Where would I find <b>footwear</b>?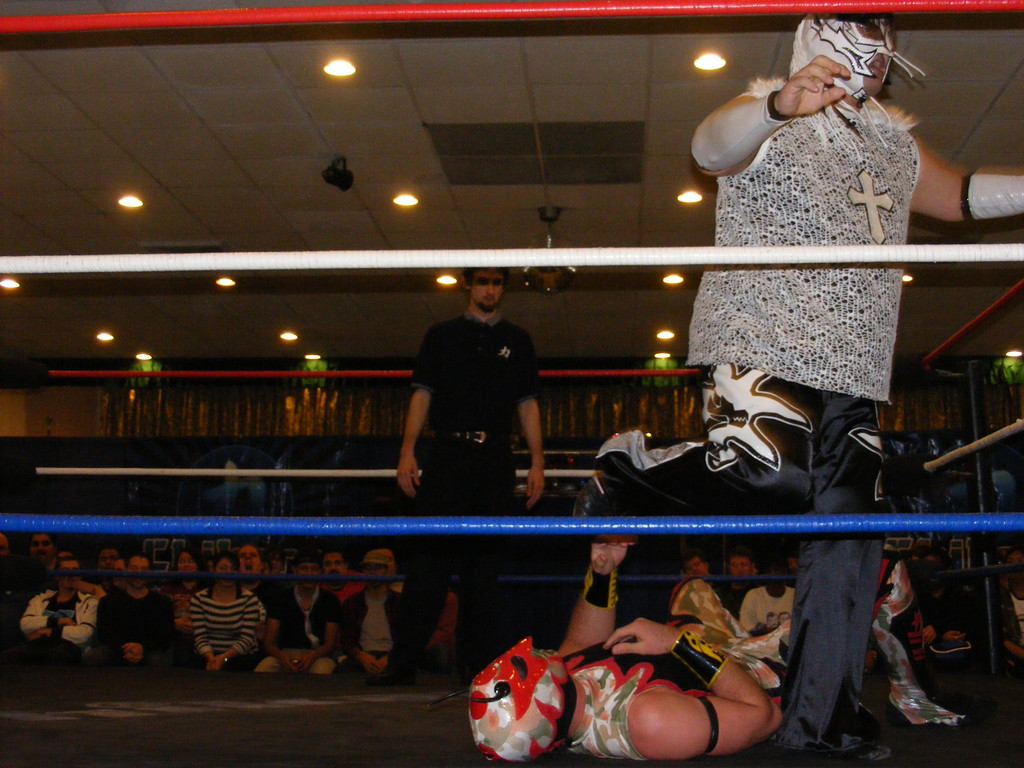
At 888/692/989/724.
